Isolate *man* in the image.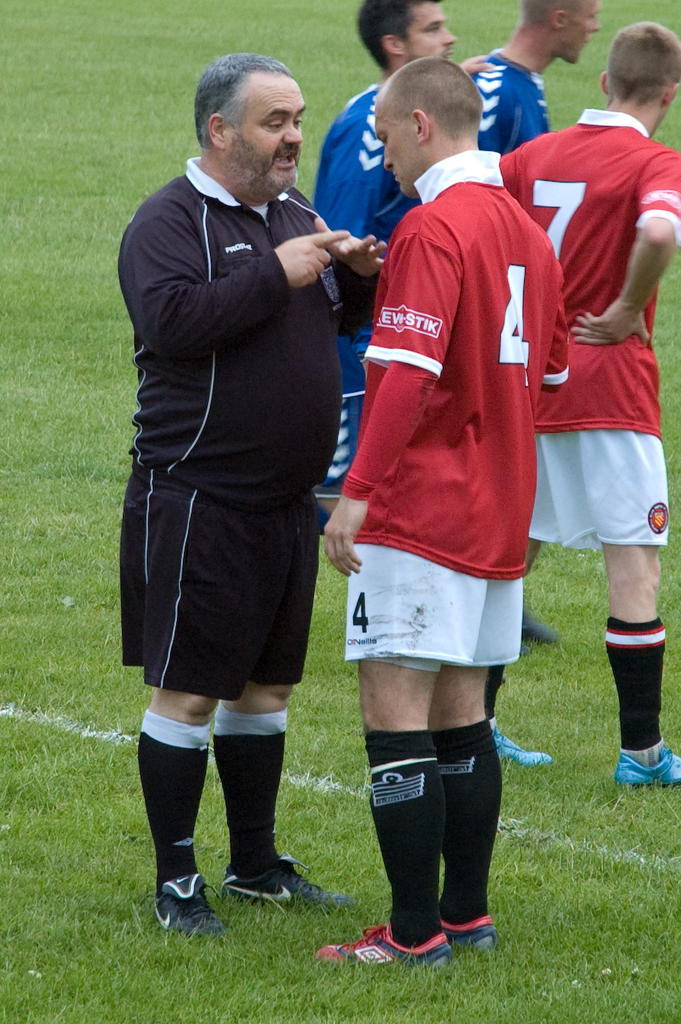
Isolated region: bbox(501, 25, 680, 788).
